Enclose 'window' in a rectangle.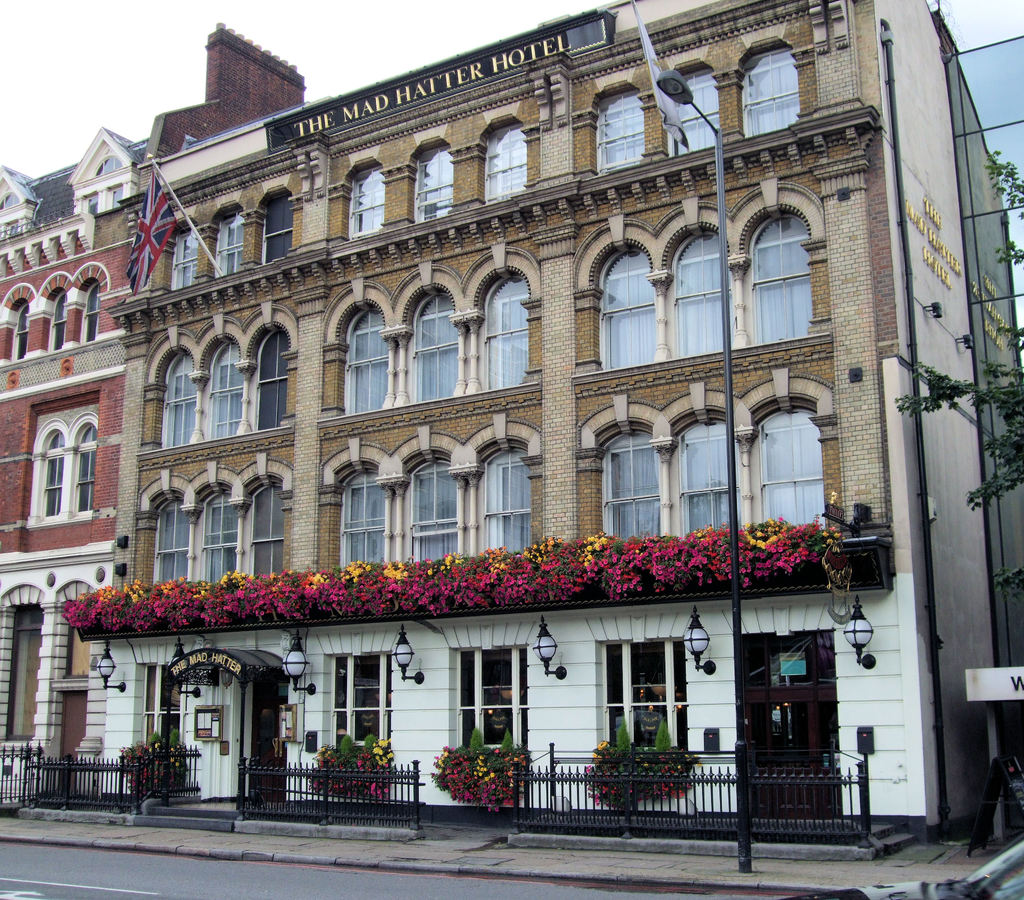
(left=184, top=461, right=230, bottom=588).
